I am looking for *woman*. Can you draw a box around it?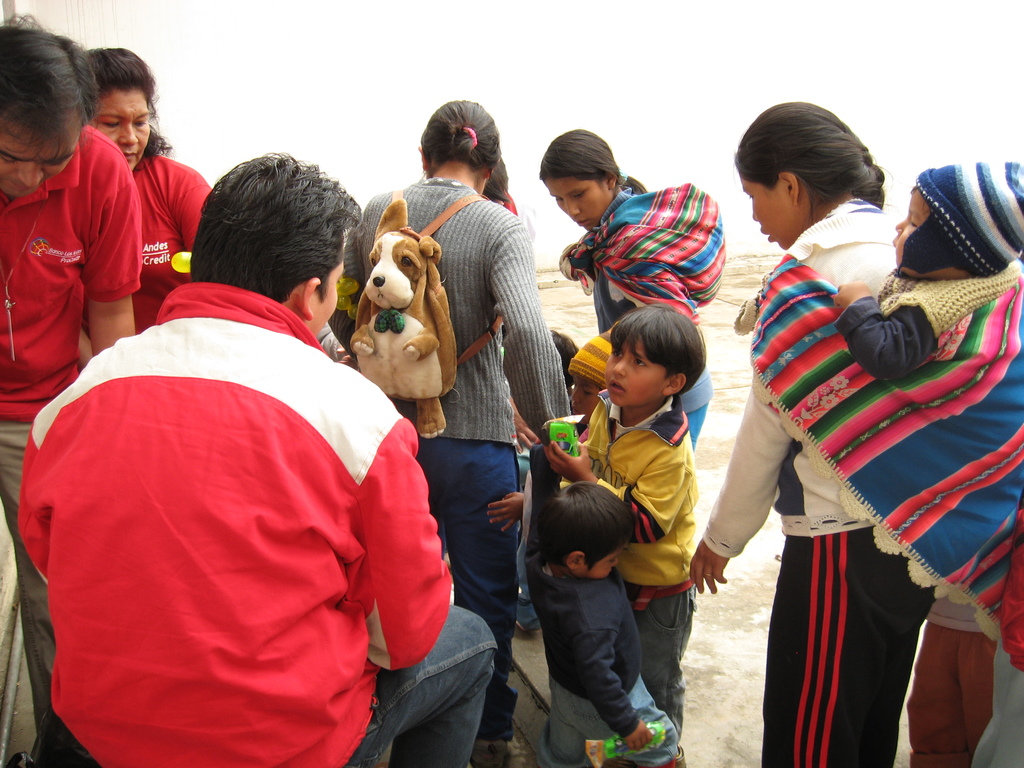
Sure, the bounding box is locate(326, 99, 573, 767).
